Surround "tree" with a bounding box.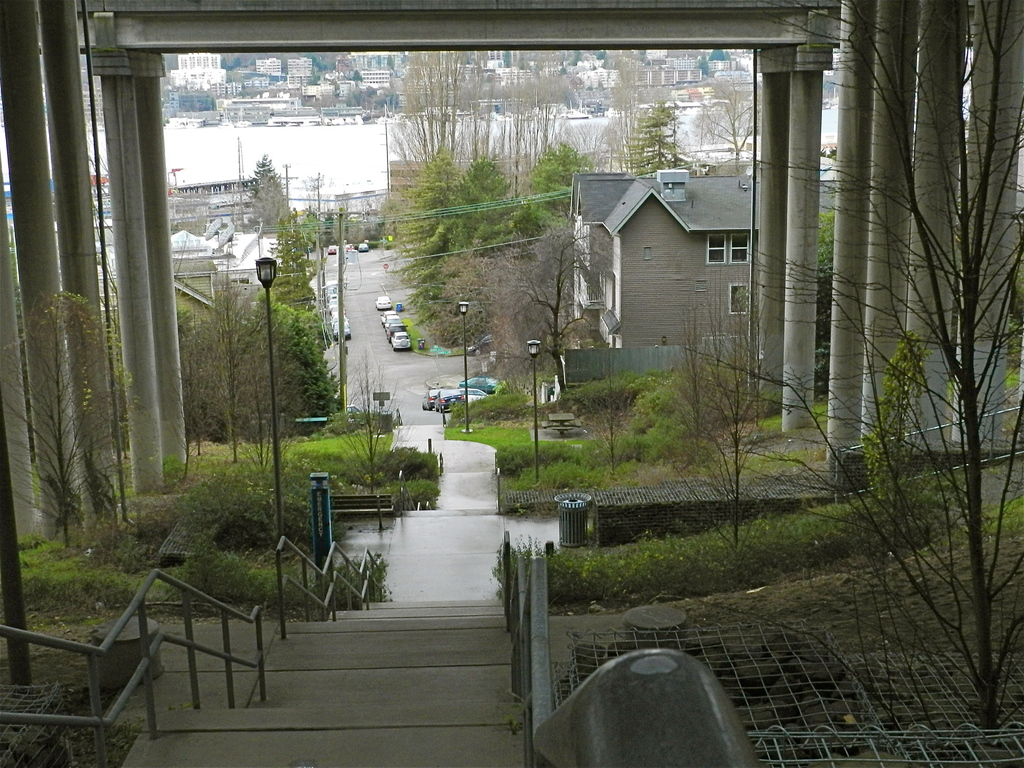
244, 155, 298, 234.
